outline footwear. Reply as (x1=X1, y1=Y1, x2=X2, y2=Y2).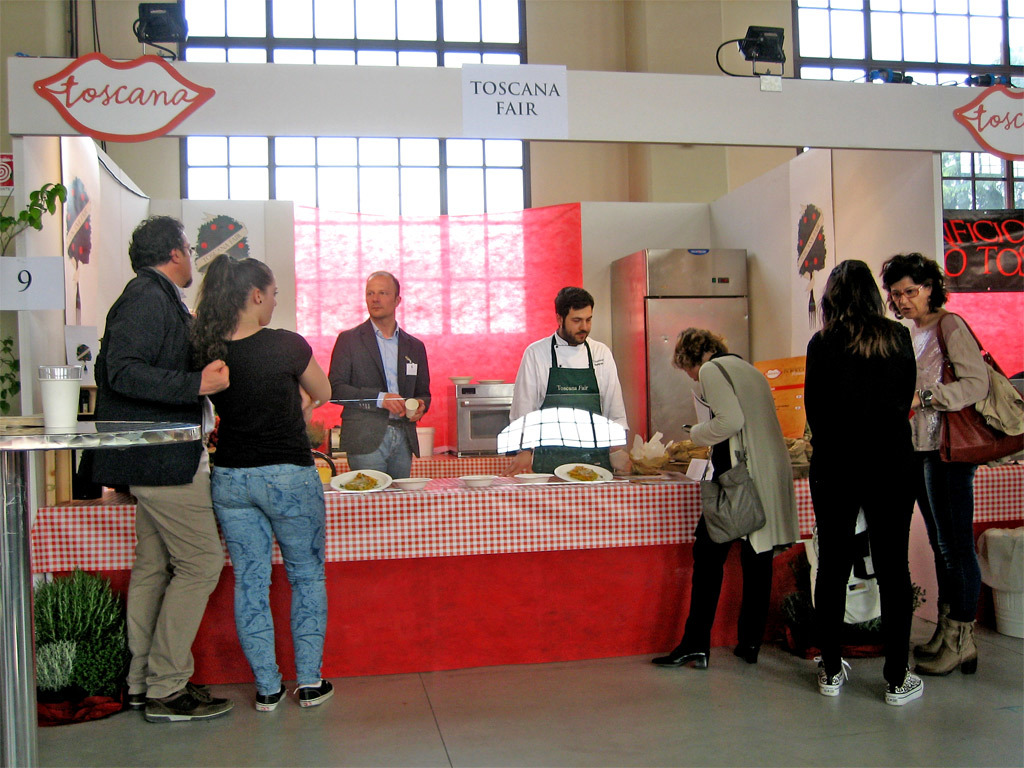
(x1=732, y1=649, x2=755, y2=665).
